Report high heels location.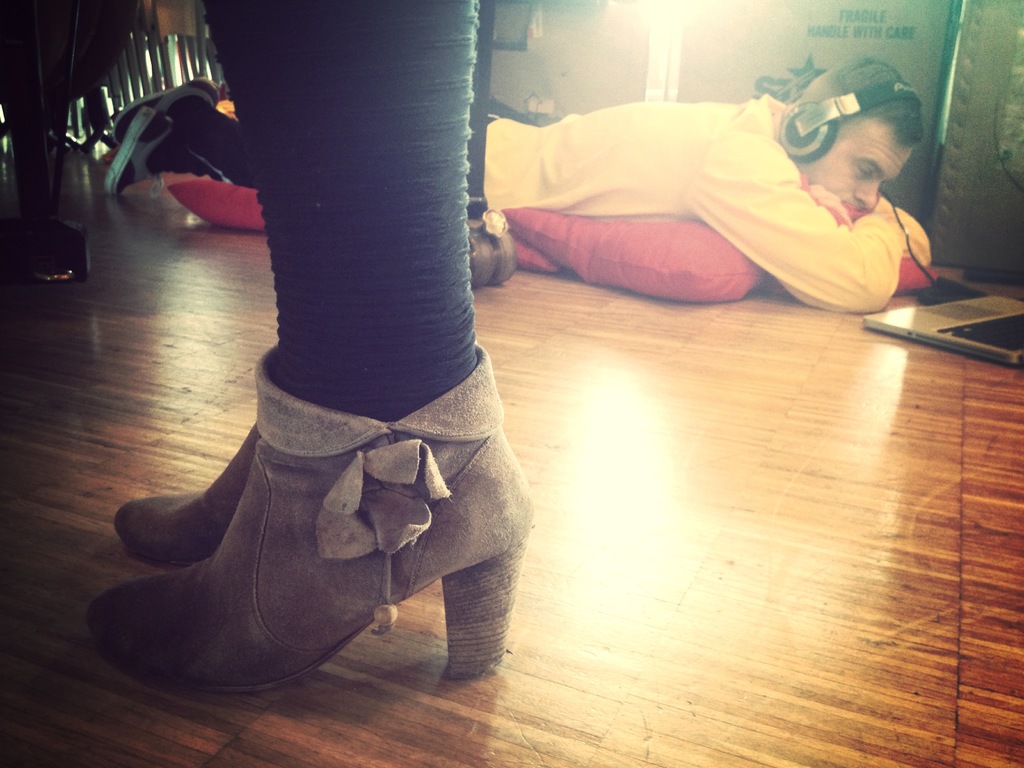
Report: x1=111 y1=419 x2=262 y2=569.
